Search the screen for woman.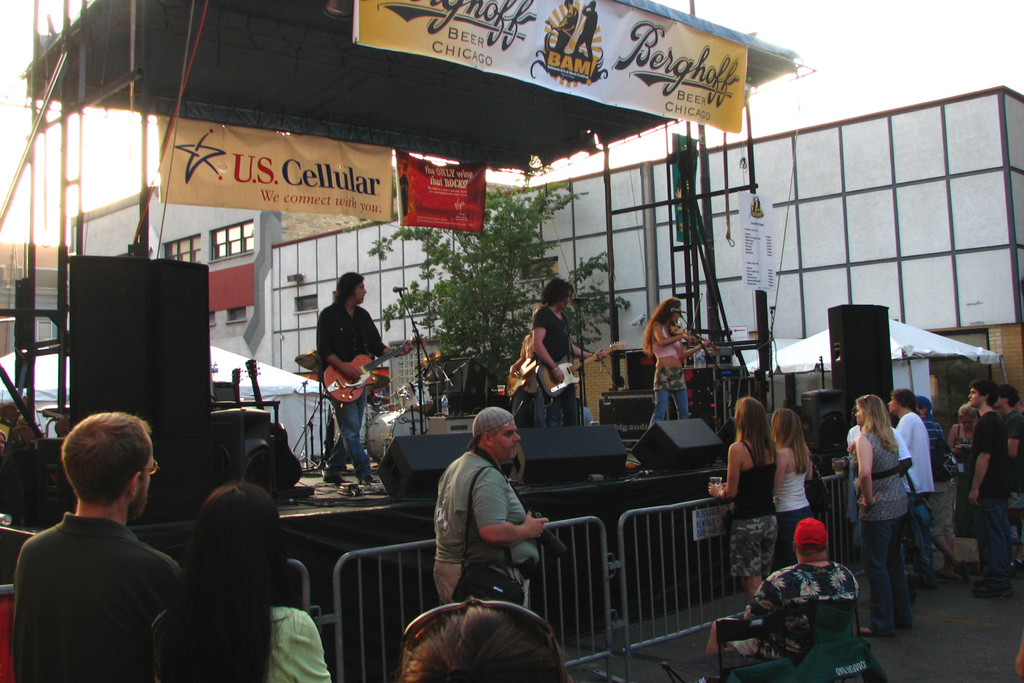
Found at region(838, 401, 928, 620).
